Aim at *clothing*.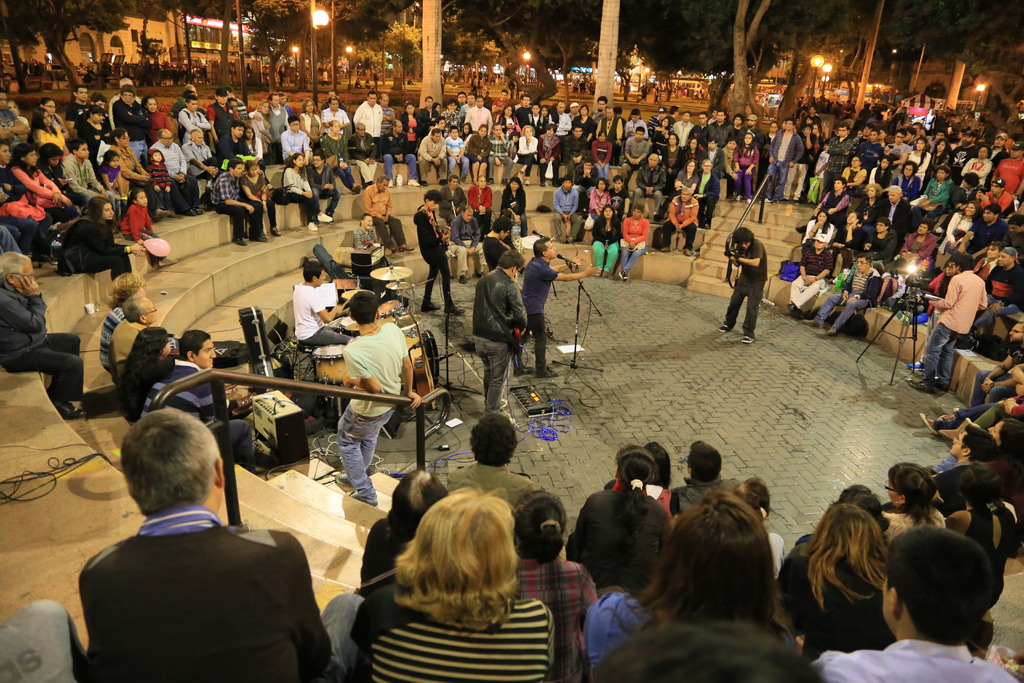
Aimed at left=584, top=611, right=824, bottom=682.
